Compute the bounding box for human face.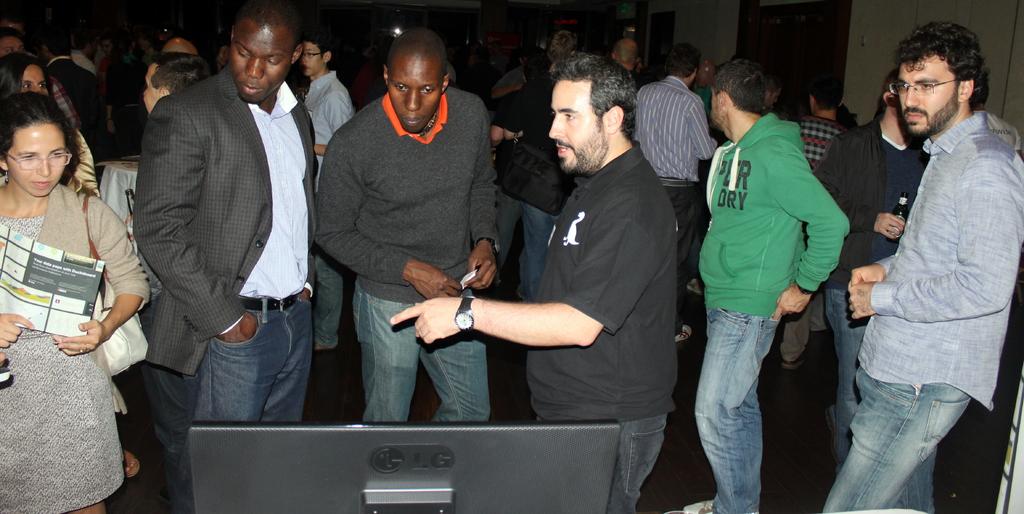
box=[548, 82, 599, 174].
